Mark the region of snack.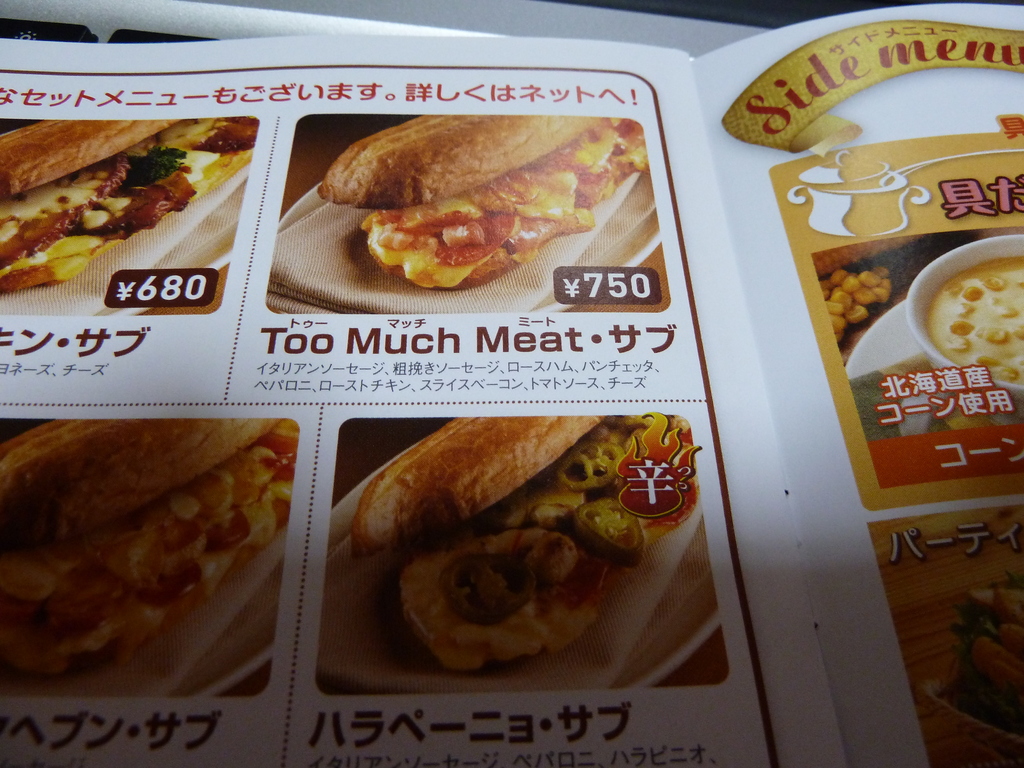
Region: <bbox>317, 398, 672, 687</bbox>.
